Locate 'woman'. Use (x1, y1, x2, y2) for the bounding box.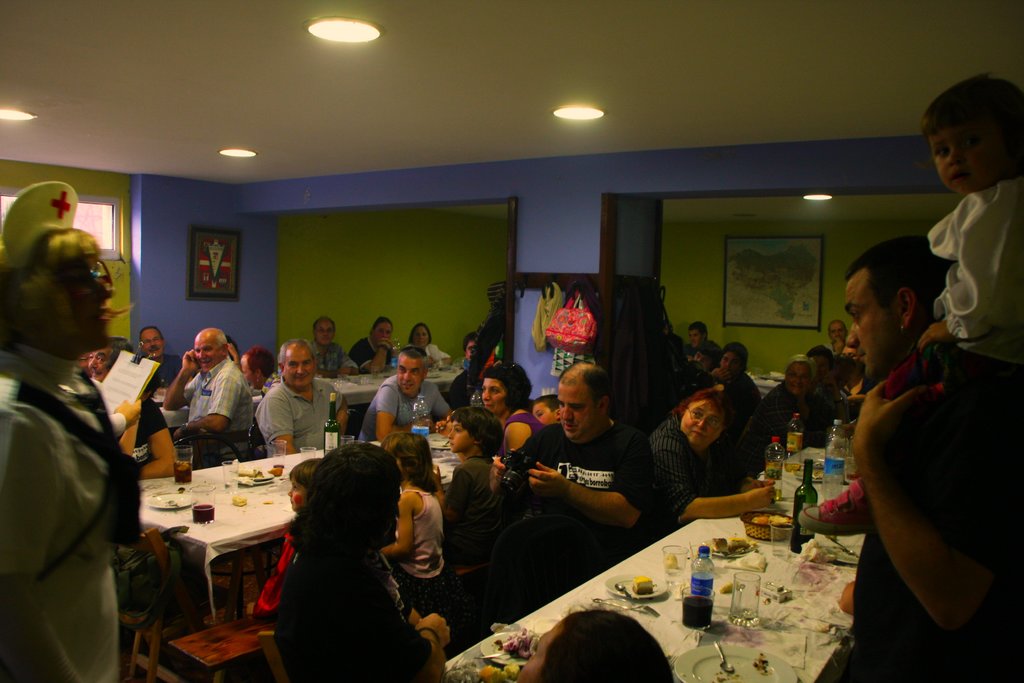
(0, 181, 138, 682).
